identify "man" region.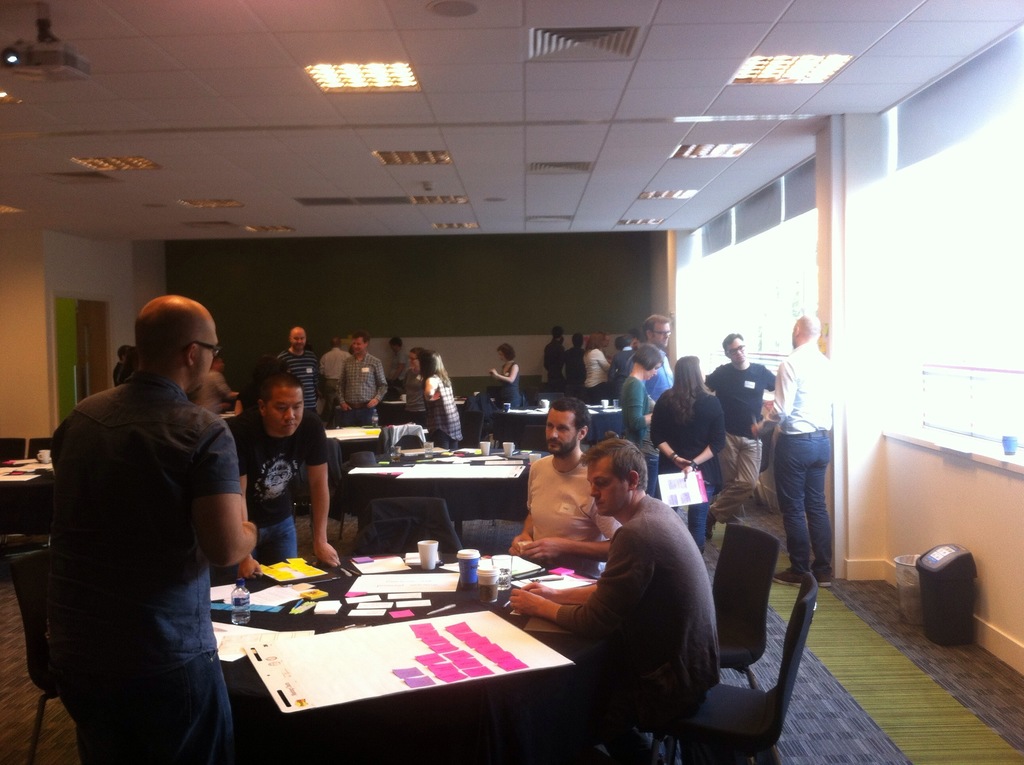
Region: [282,325,323,418].
